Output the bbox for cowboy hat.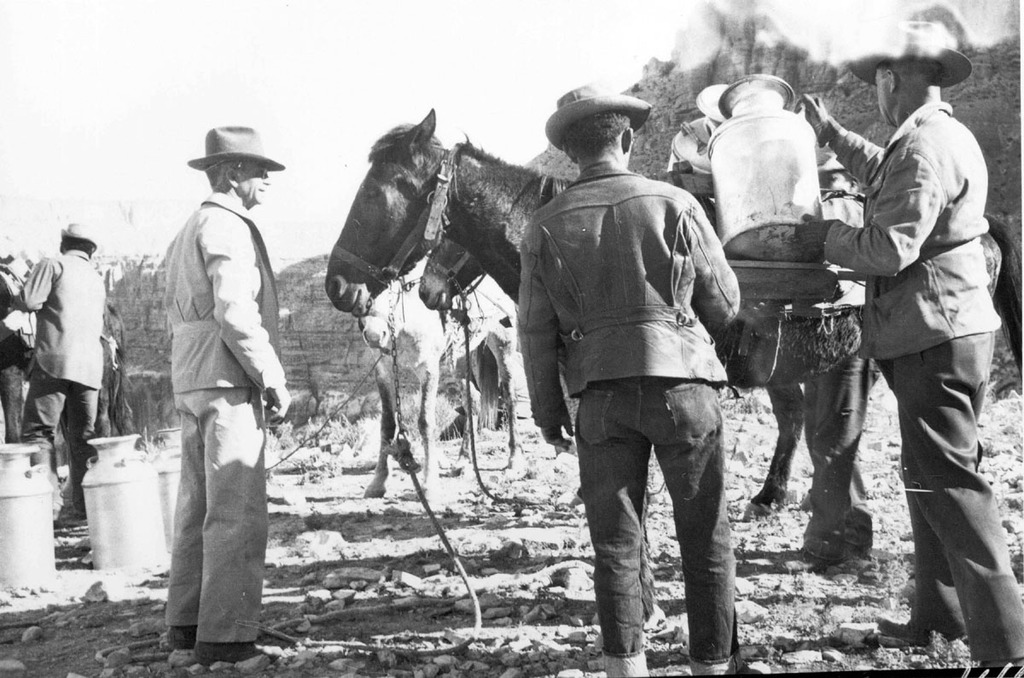
55/220/99/244.
